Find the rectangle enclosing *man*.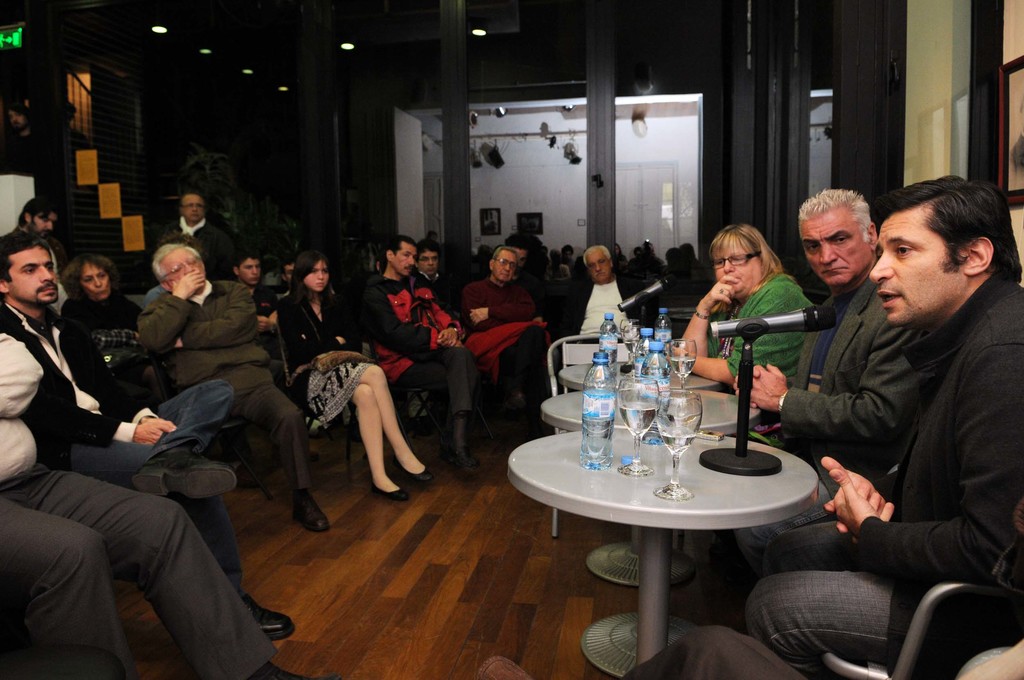
Rect(134, 243, 332, 531).
